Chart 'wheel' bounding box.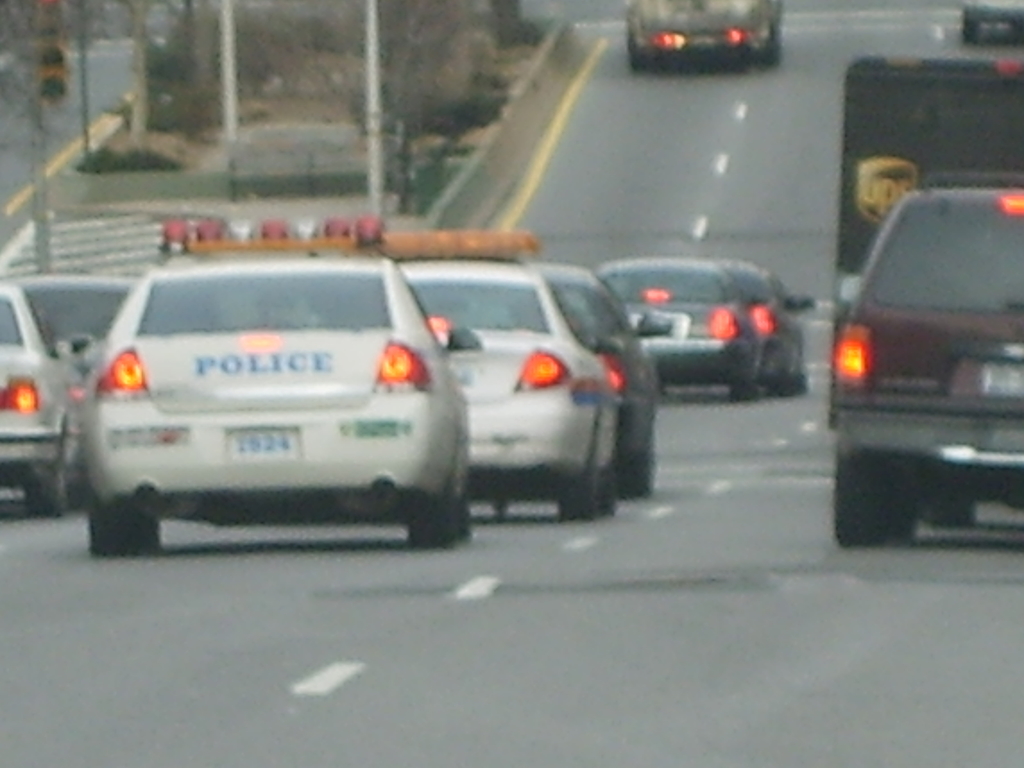
Charted: select_region(26, 447, 70, 517).
